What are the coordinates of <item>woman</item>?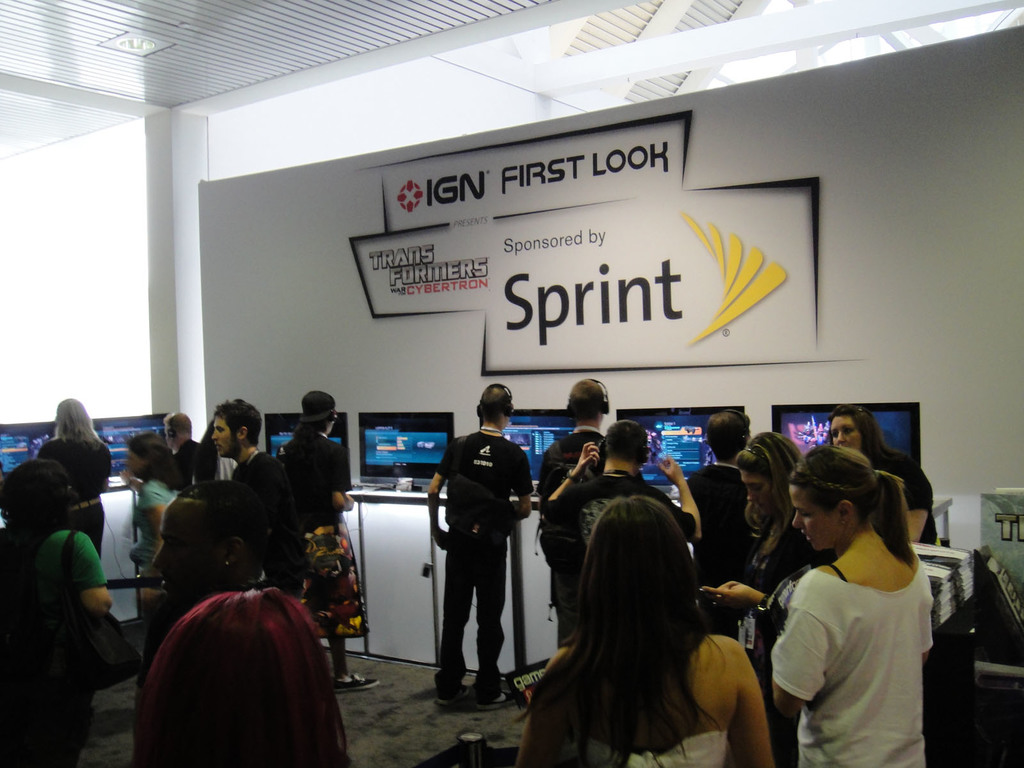
<box>35,394,113,559</box>.
